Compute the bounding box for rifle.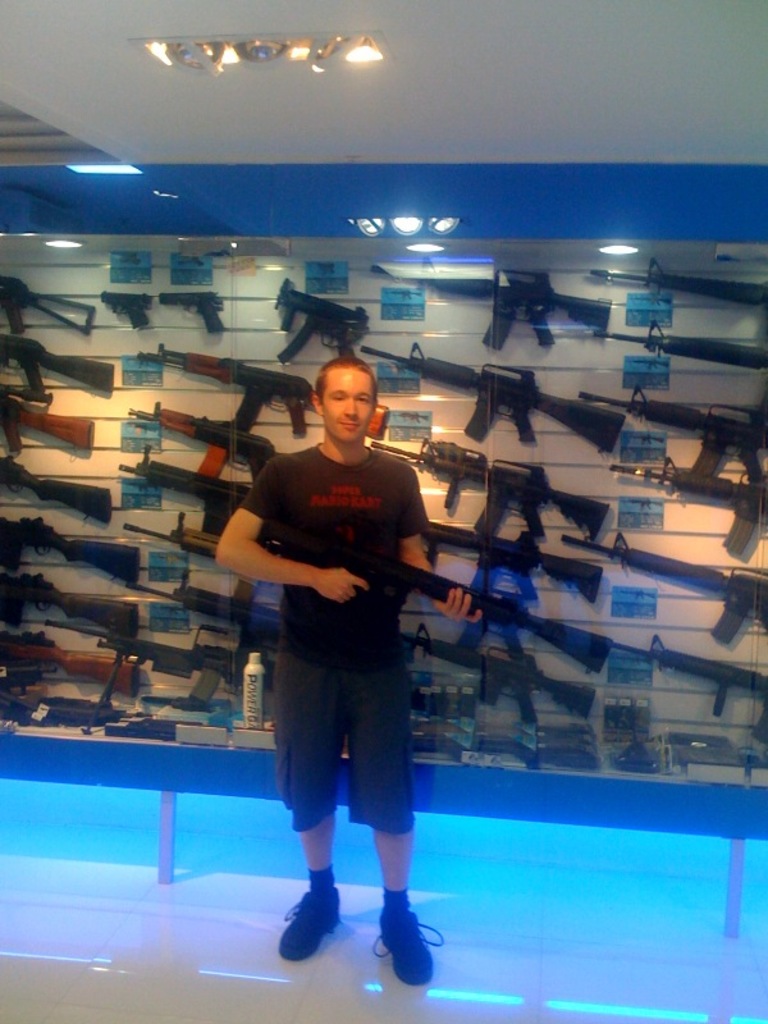
[0, 690, 128, 727].
